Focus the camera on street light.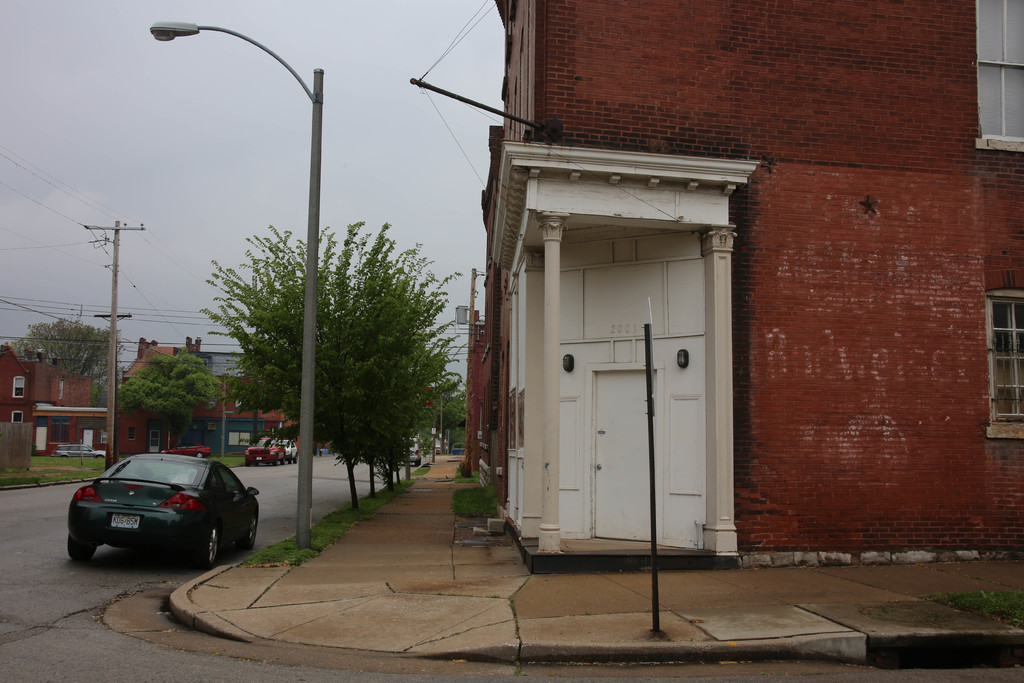
Focus region: detection(125, 20, 349, 480).
